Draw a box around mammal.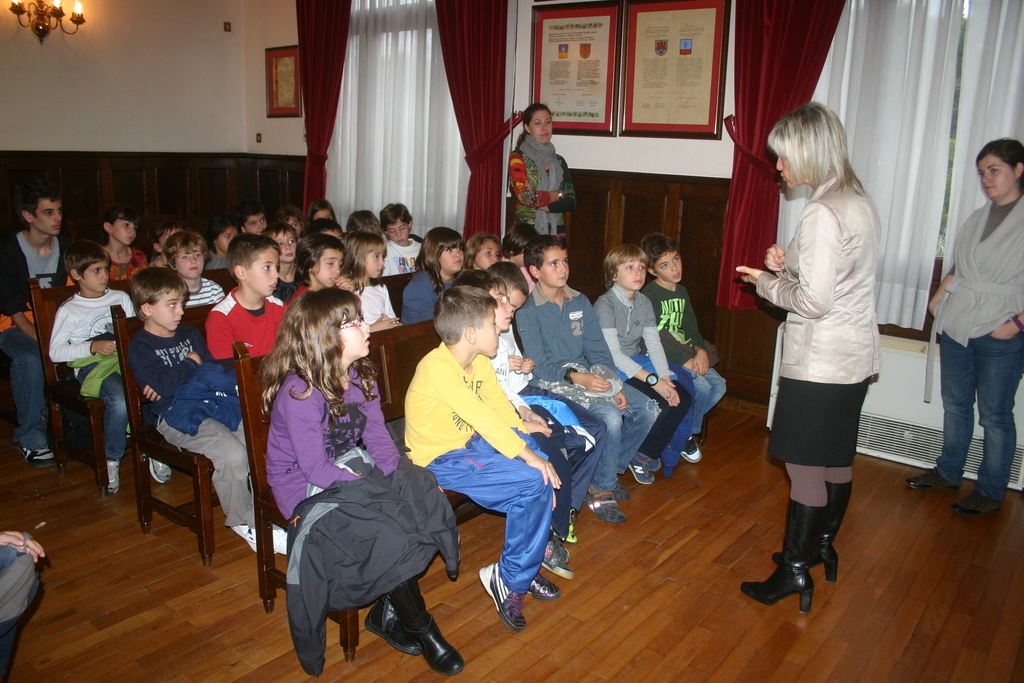
detection(346, 206, 387, 249).
